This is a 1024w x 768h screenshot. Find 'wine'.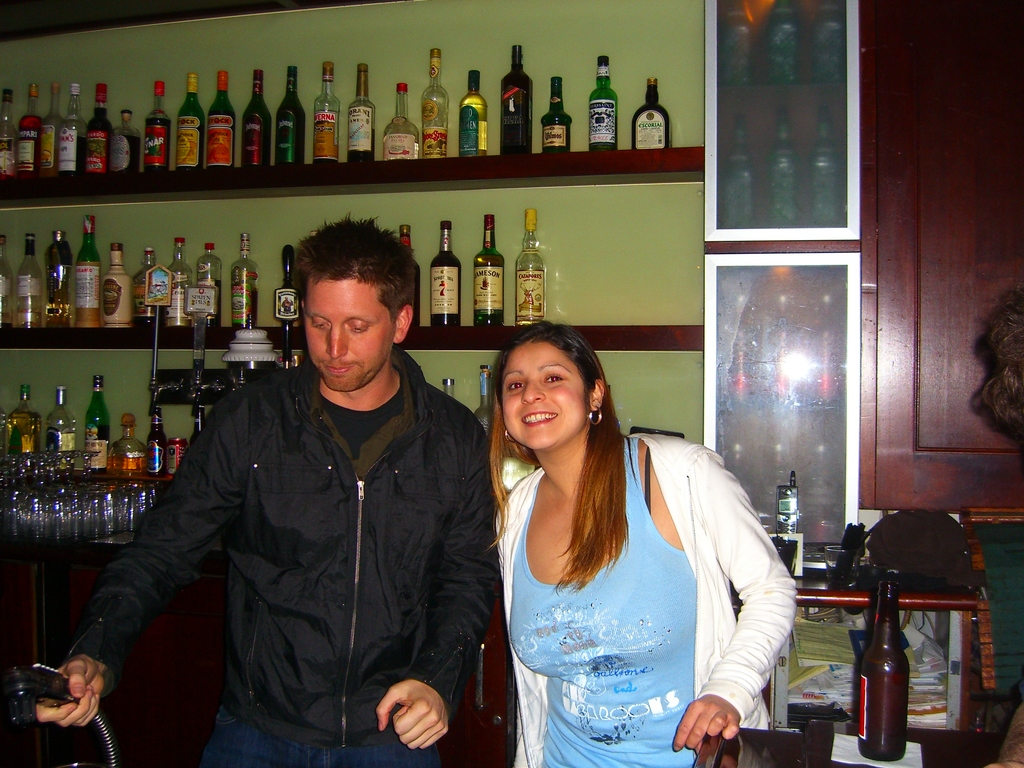
Bounding box: box(0, 409, 7, 452).
